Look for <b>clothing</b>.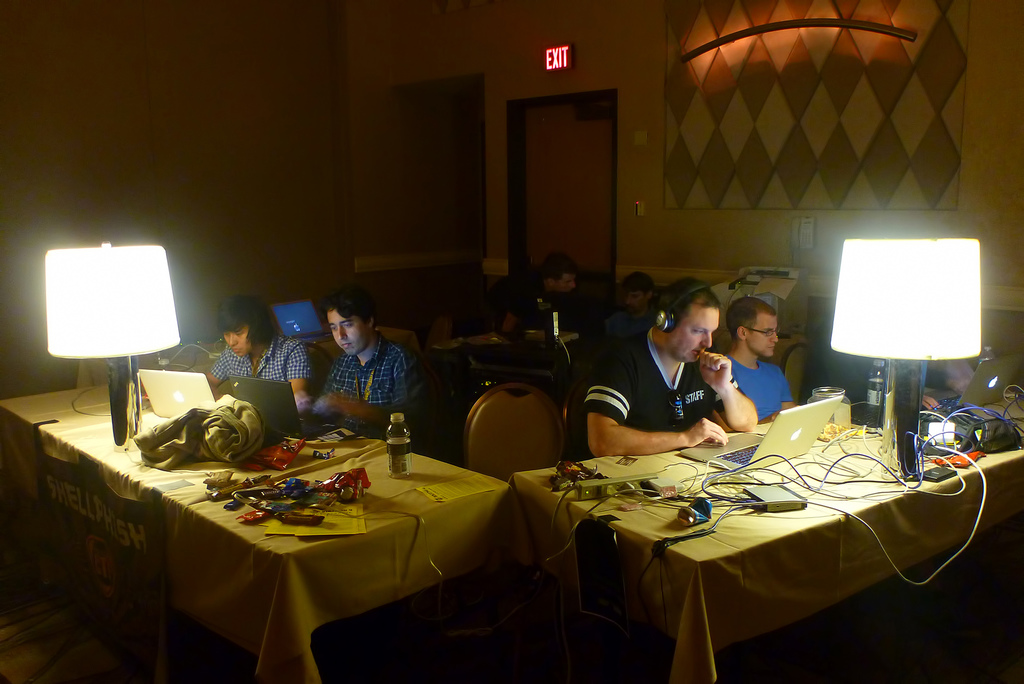
Found: (205,328,332,415).
